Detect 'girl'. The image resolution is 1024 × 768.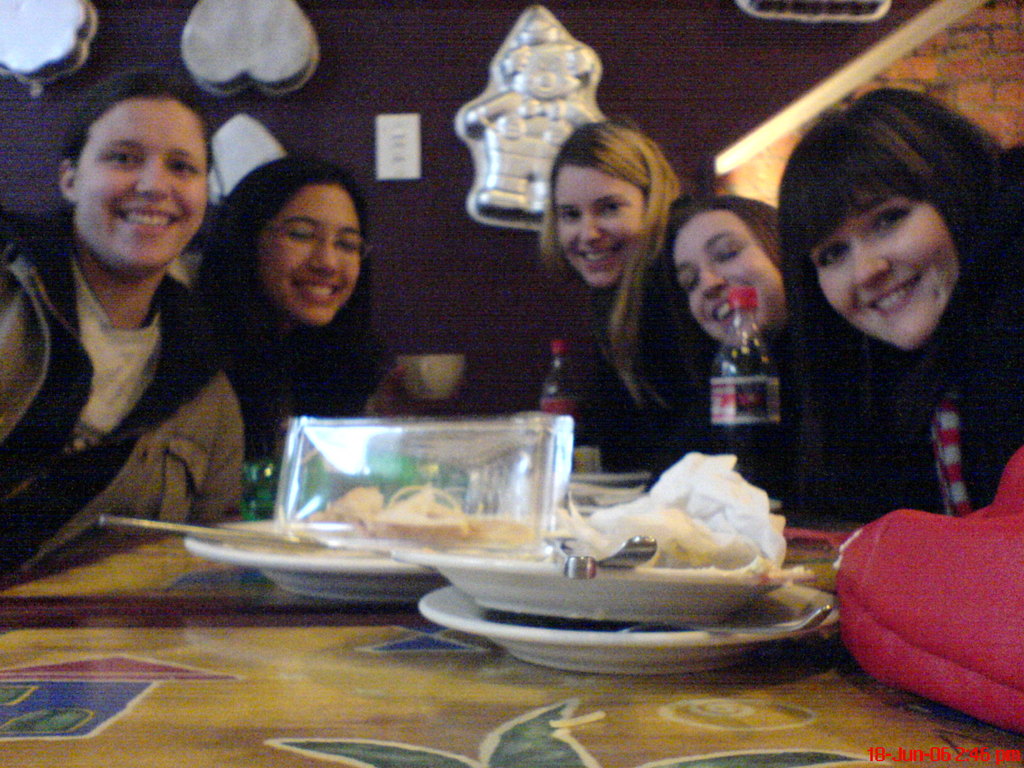
rect(662, 195, 815, 538).
